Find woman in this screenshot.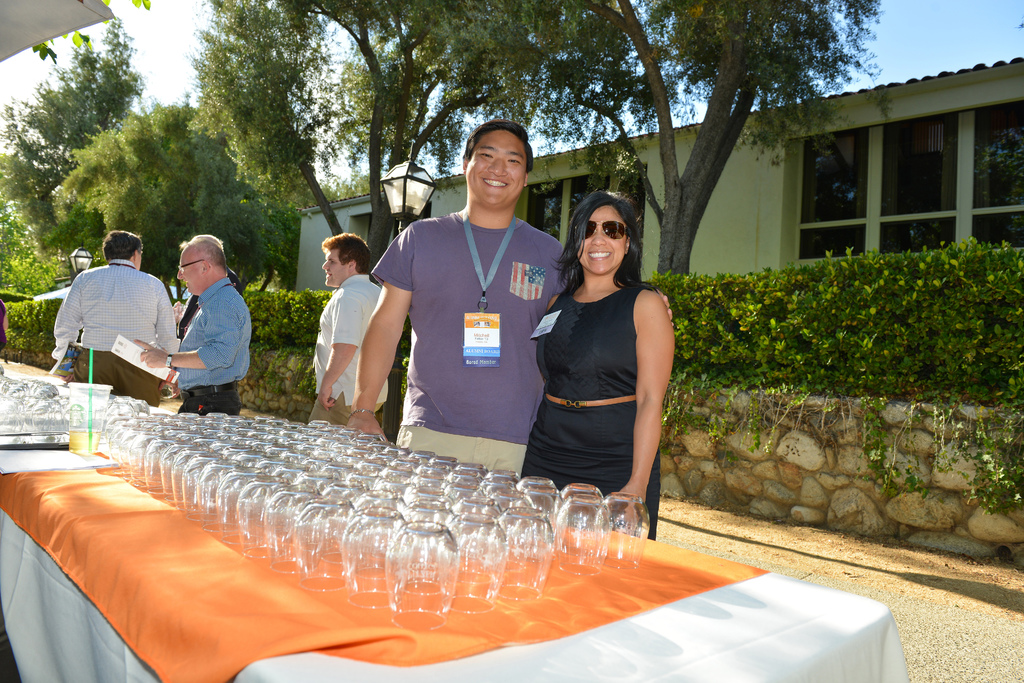
The bounding box for woman is 528:182:682:545.
